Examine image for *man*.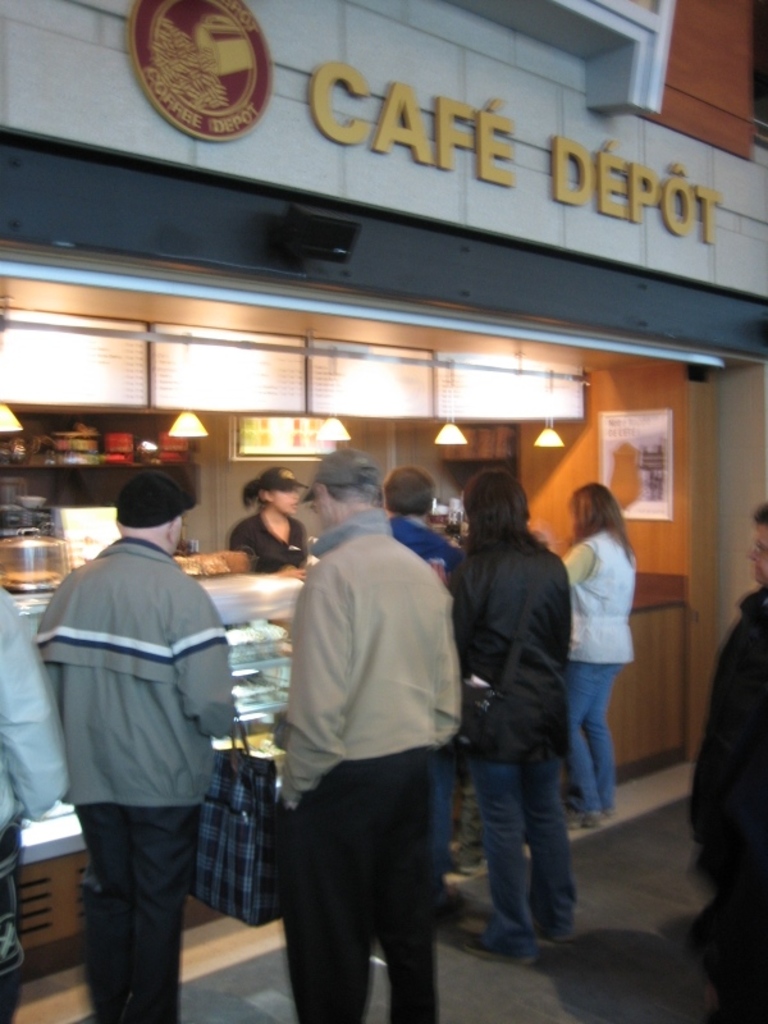
Examination result: [left=273, top=447, right=461, bottom=1023].
